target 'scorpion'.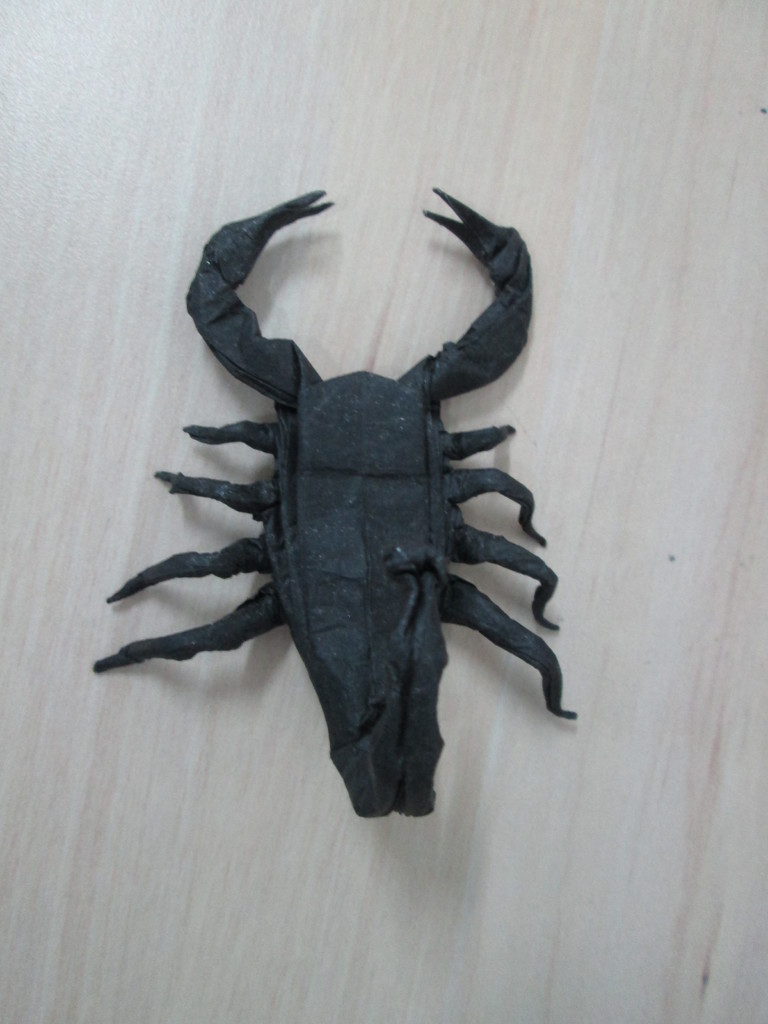
Target region: 92 185 578 818.
